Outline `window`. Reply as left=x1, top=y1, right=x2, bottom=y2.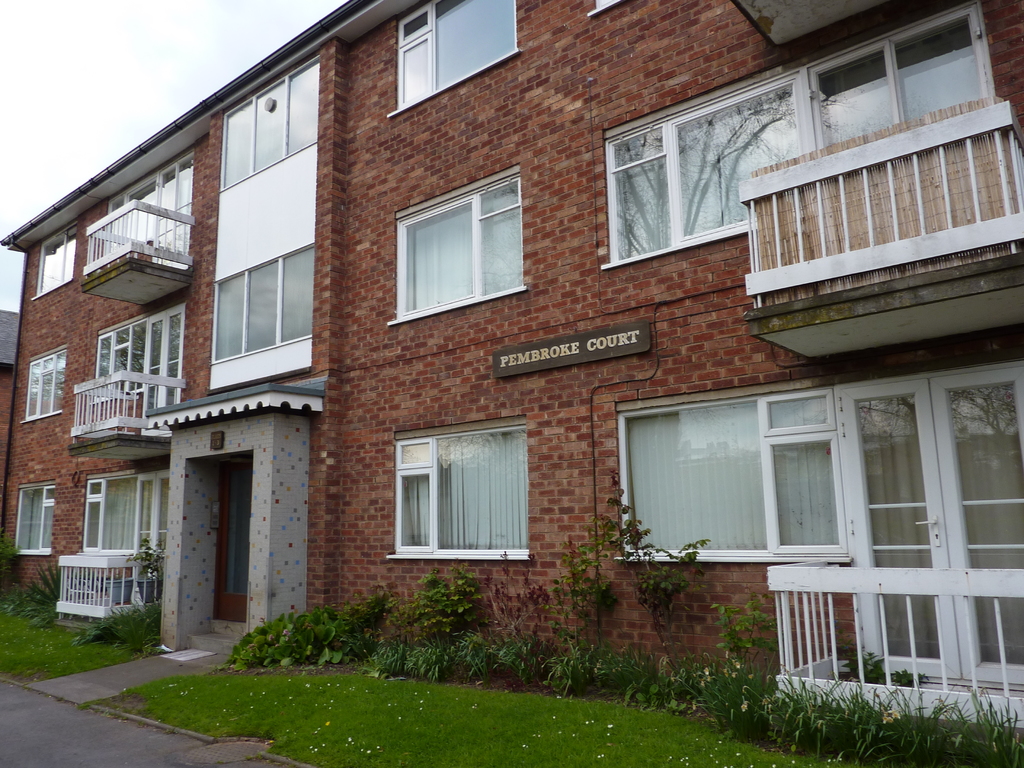
left=15, top=479, right=55, bottom=561.
